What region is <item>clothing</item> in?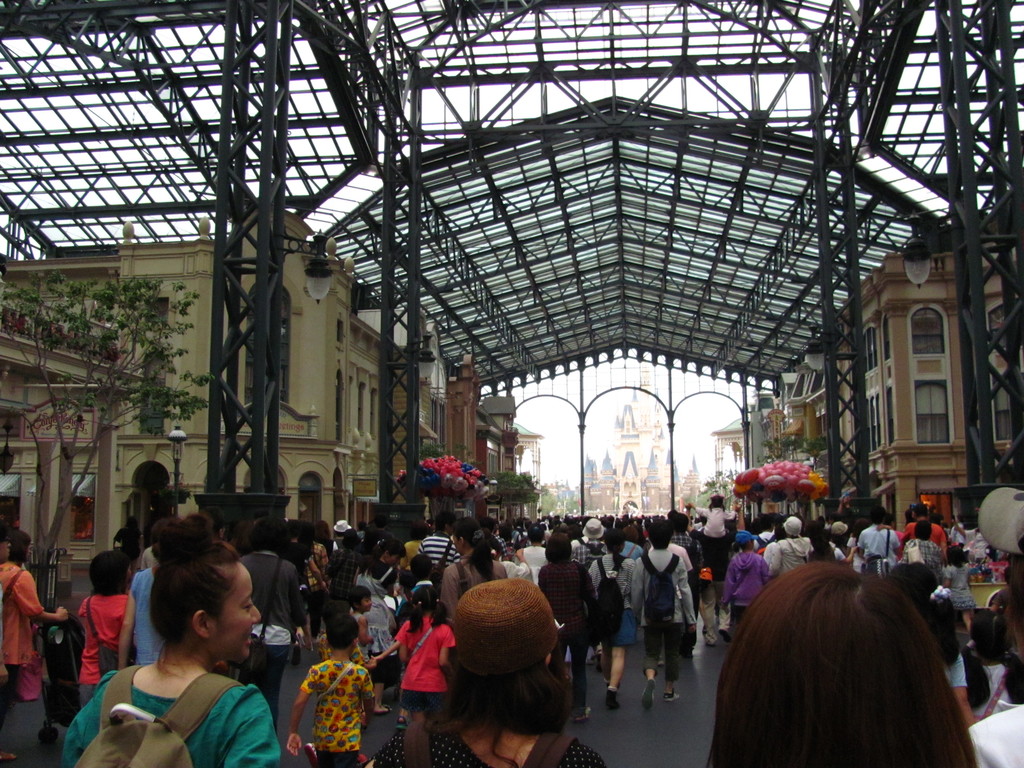
left=390, top=576, right=435, bottom=613.
